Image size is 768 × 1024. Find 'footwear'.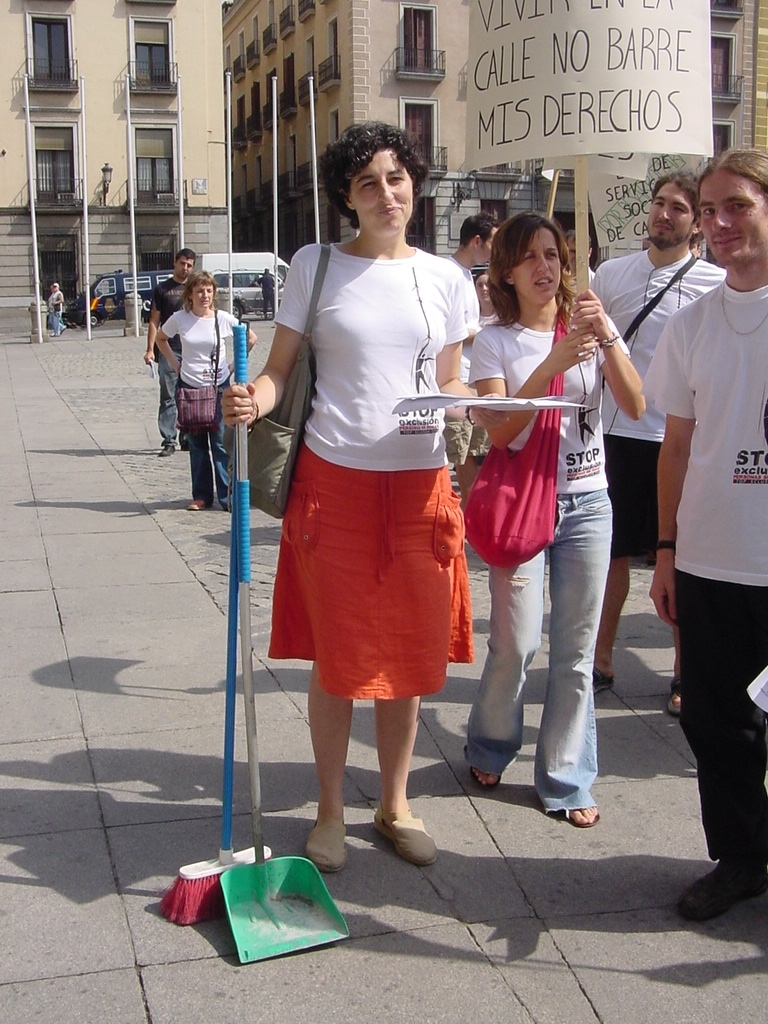
672:855:767:919.
